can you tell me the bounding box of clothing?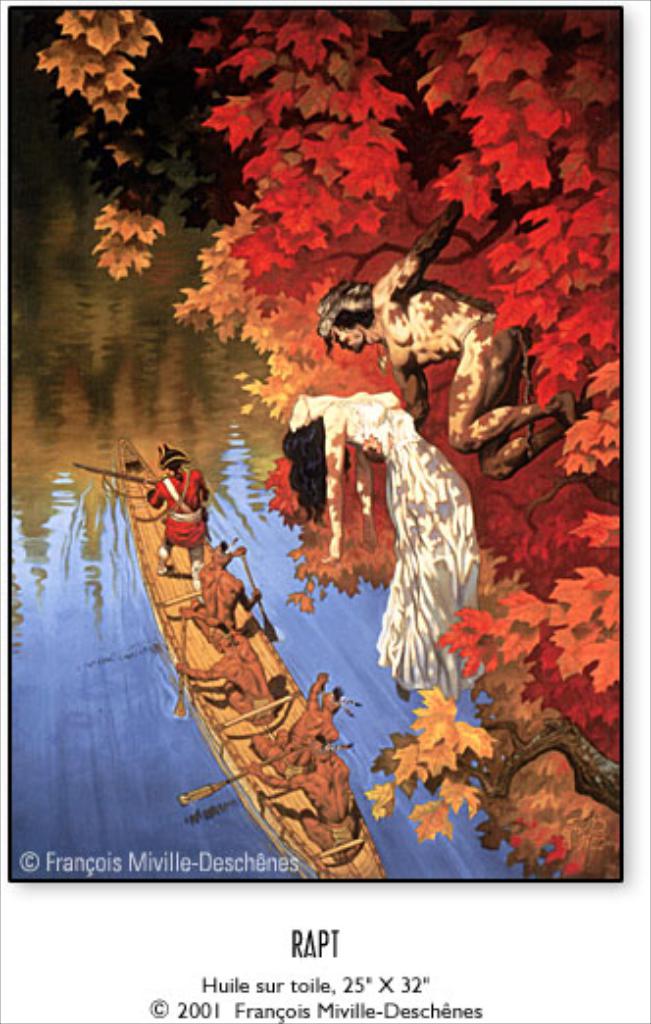
<region>141, 463, 212, 547</region>.
